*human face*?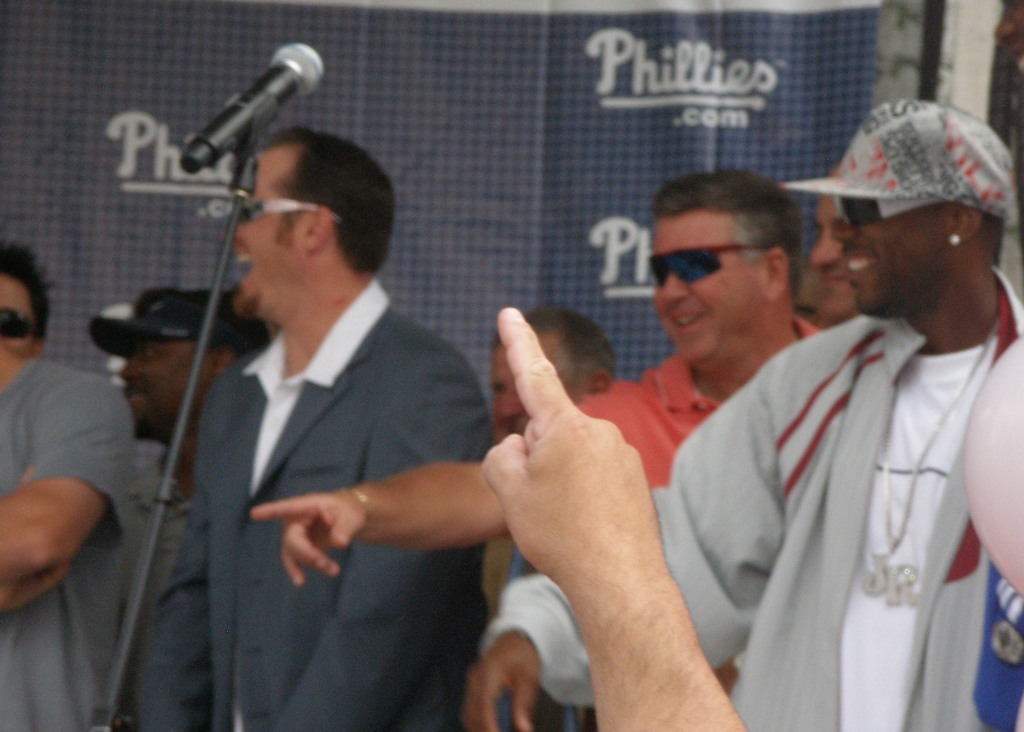
region(122, 341, 202, 438)
